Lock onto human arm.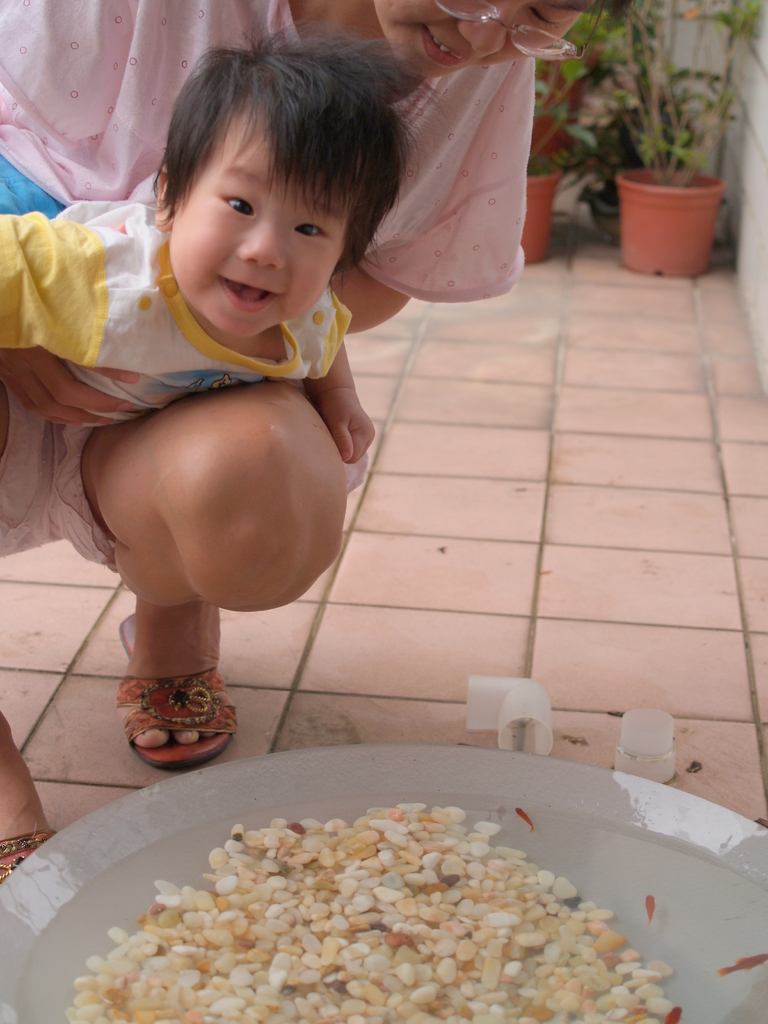
Locked: bbox=(0, 209, 102, 359).
